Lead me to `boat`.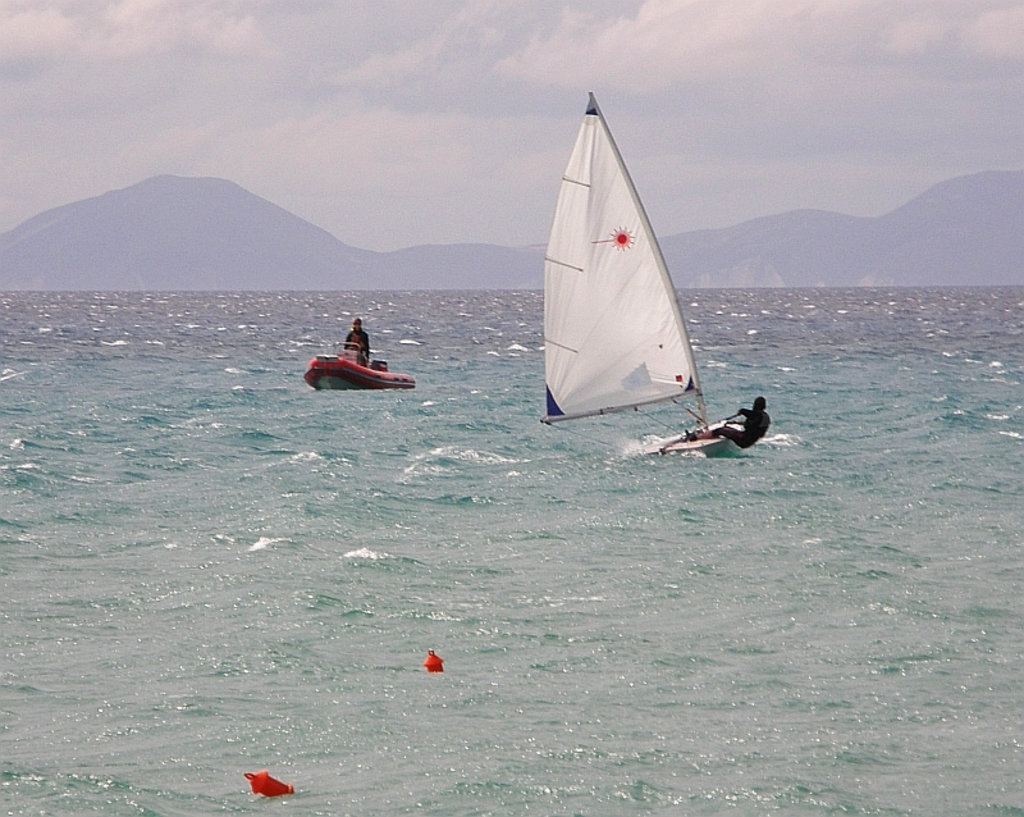
Lead to [x1=517, y1=96, x2=754, y2=453].
